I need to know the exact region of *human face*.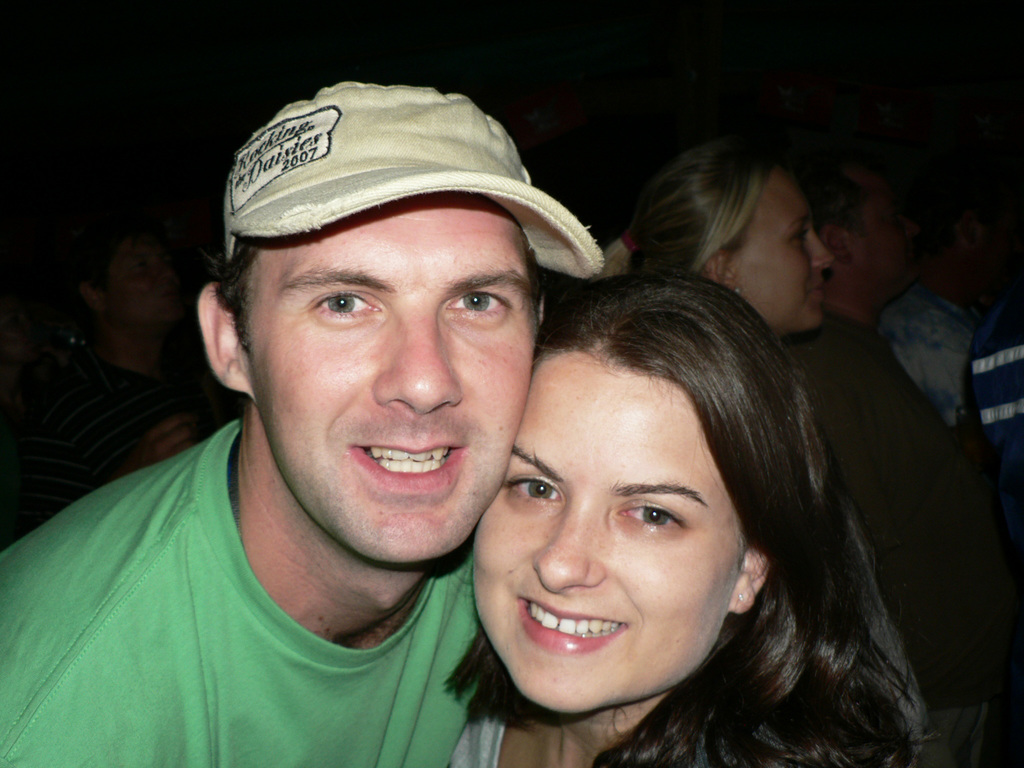
Region: 741/155/838/333.
